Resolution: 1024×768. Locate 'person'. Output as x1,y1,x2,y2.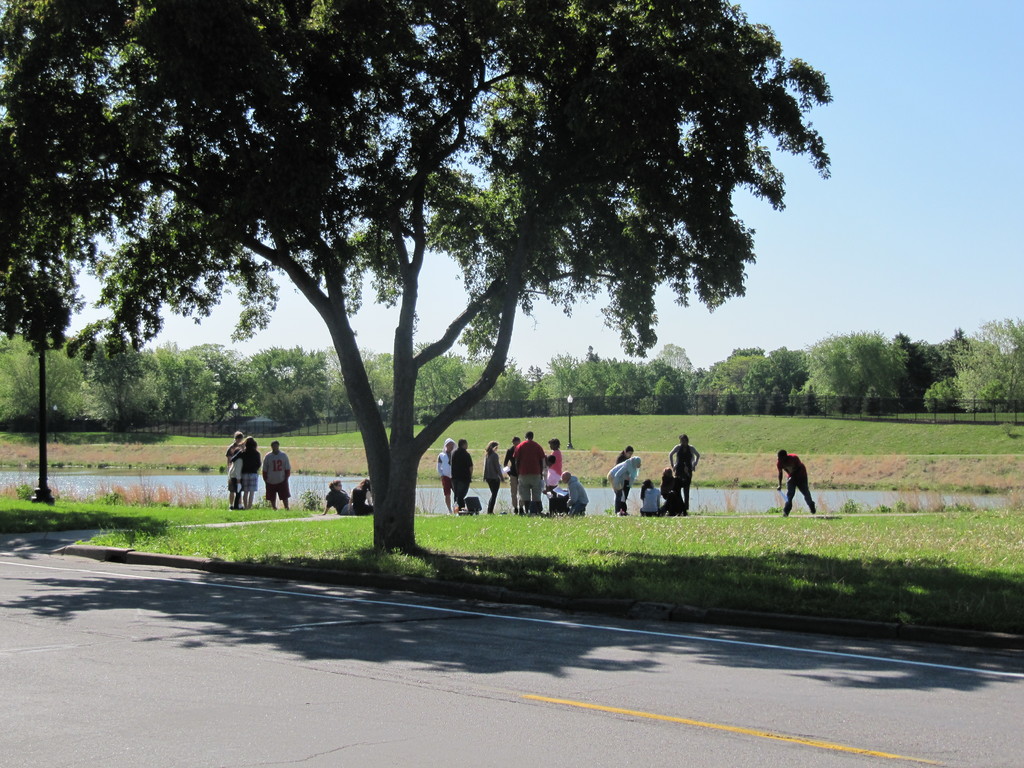
659,464,687,515.
